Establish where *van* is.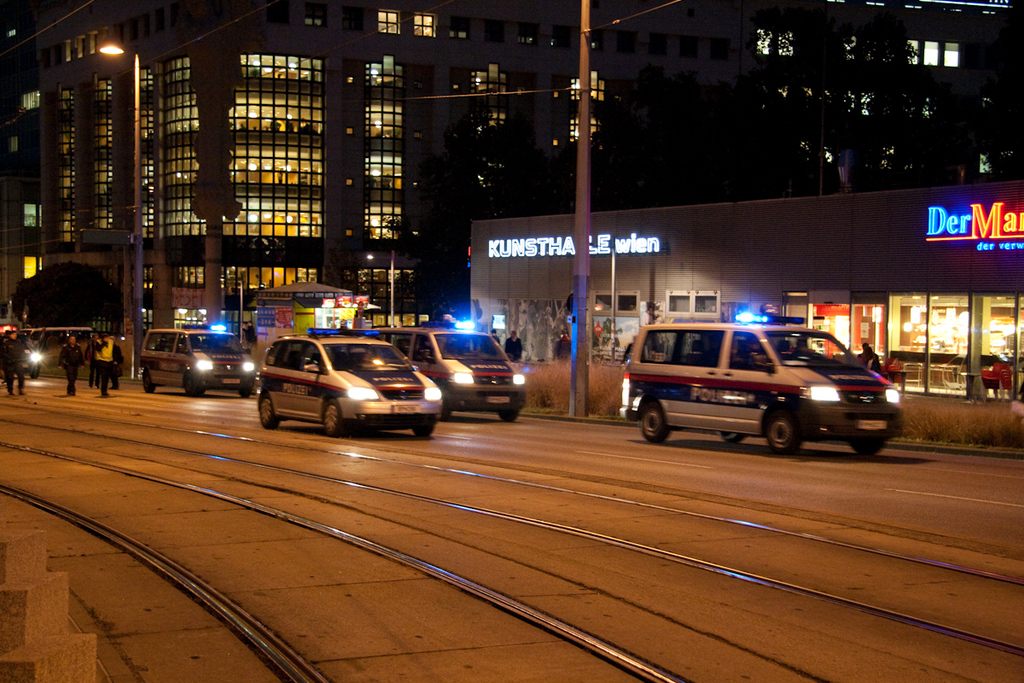
Established at {"x1": 619, "y1": 311, "x2": 912, "y2": 460}.
